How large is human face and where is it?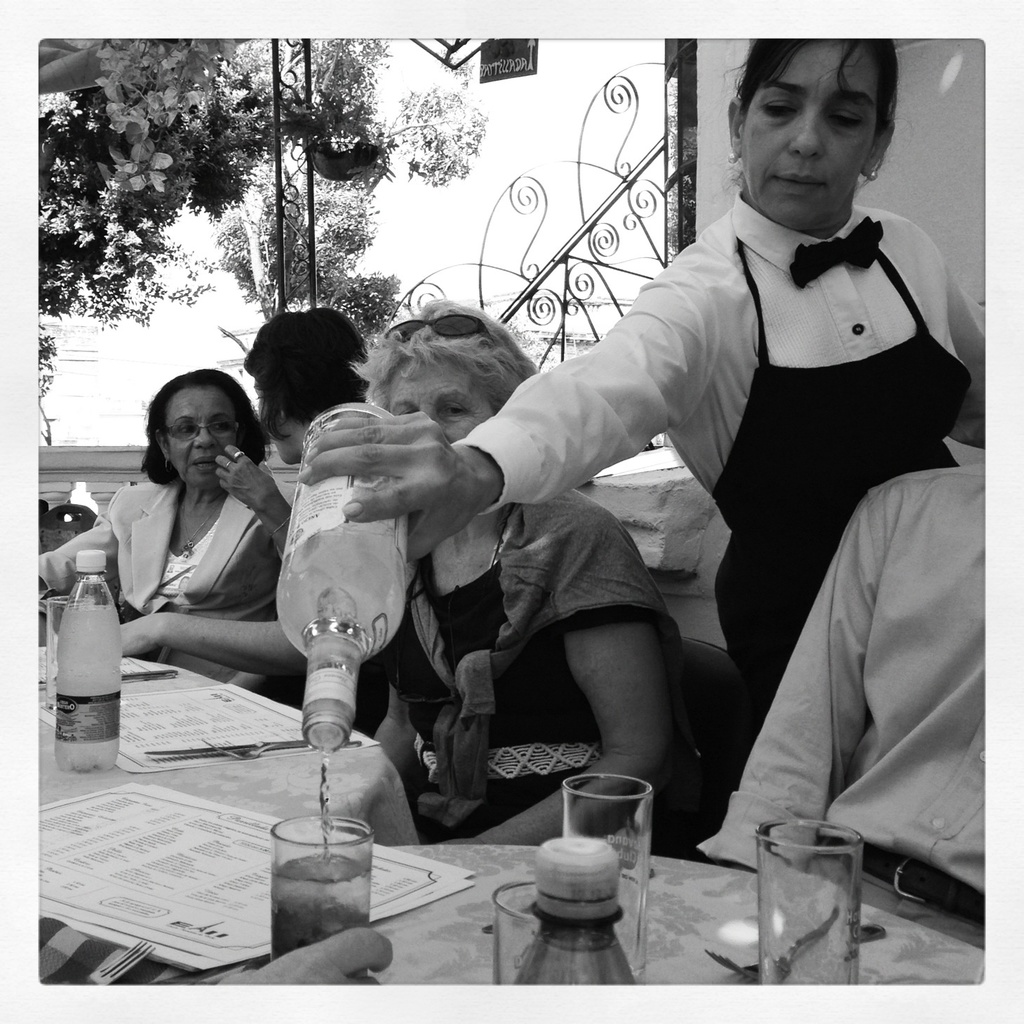
Bounding box: 245, 373, 303, 476.
